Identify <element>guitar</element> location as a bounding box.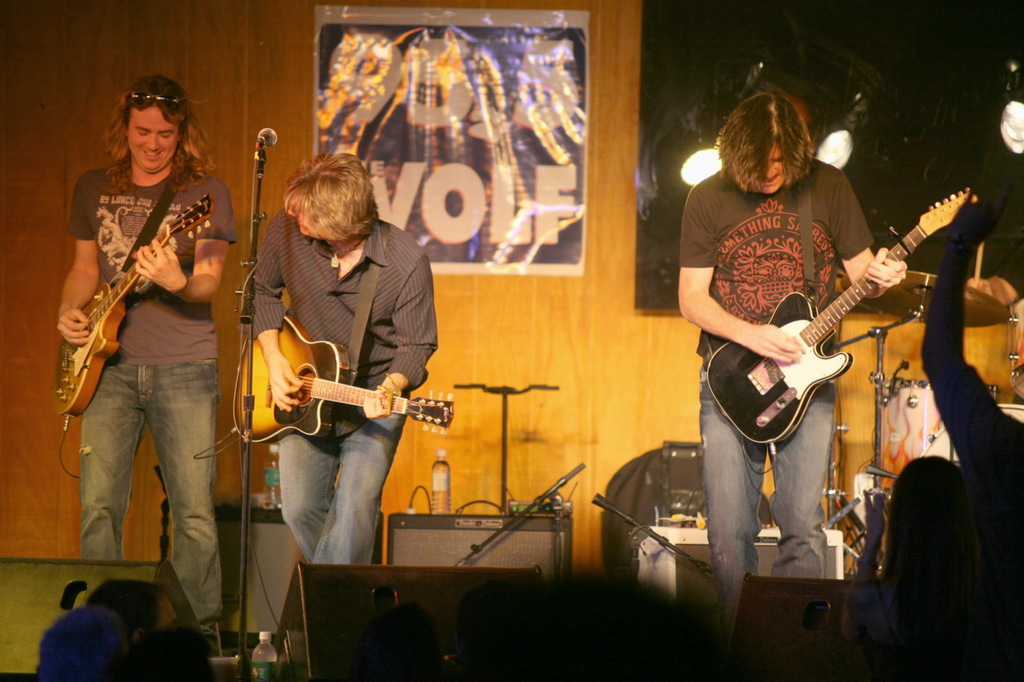
41 198 220 444.
